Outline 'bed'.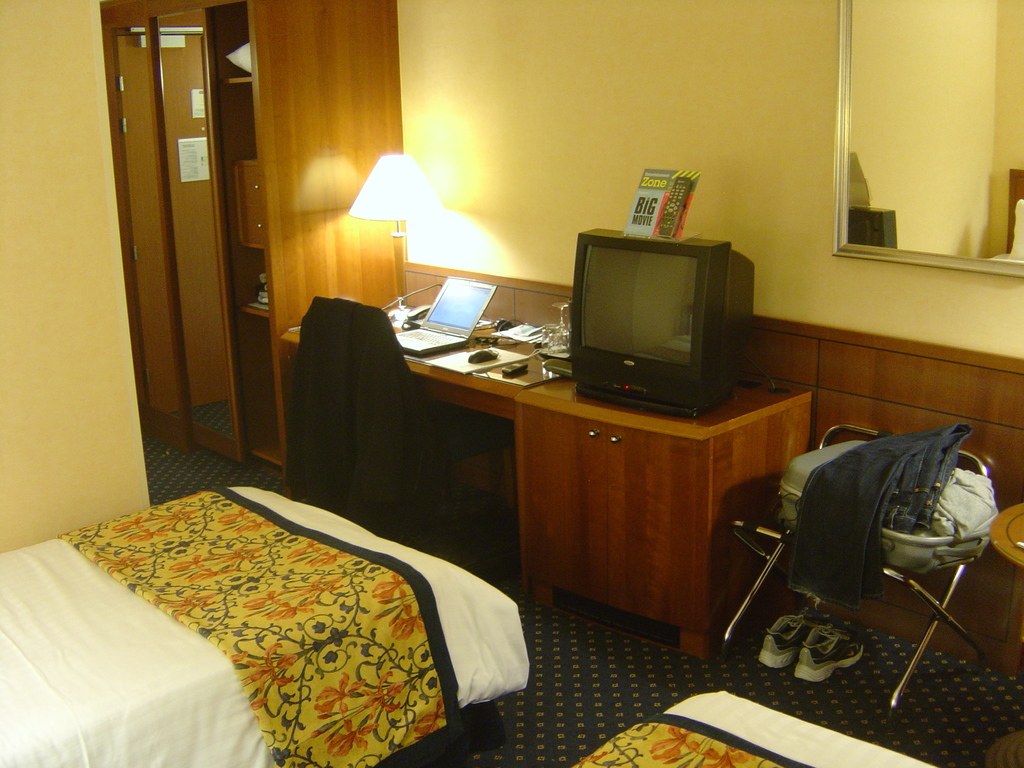
Outline: bbox(12, 415, 516, 758).
